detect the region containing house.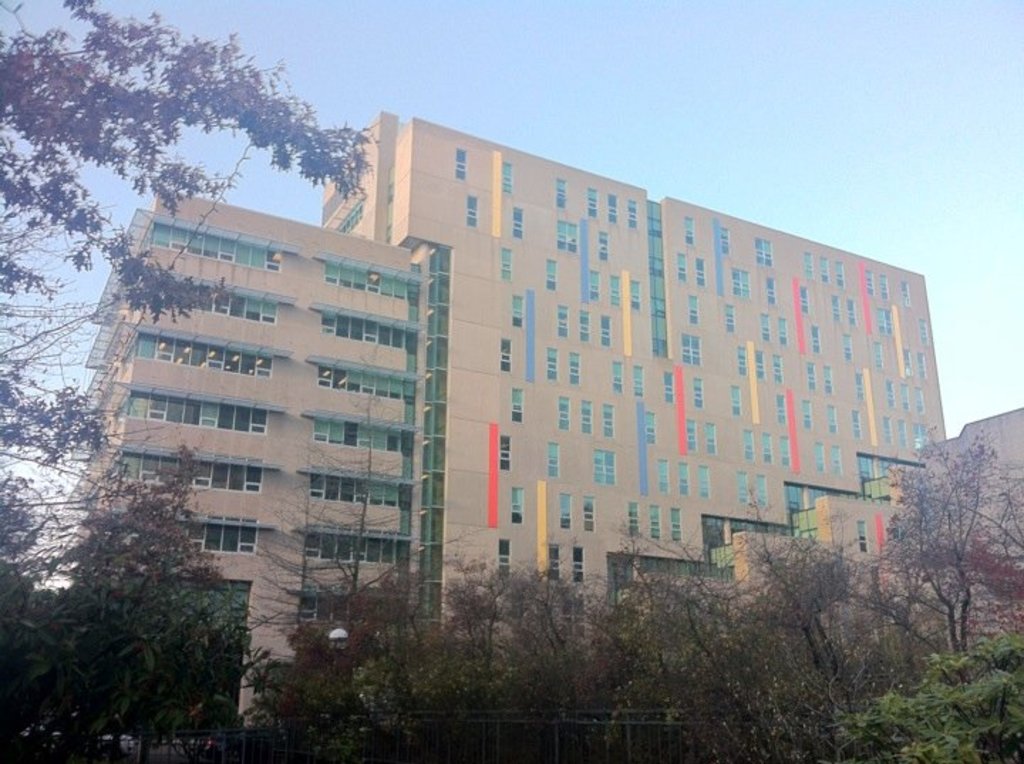
313 102 924 711.
